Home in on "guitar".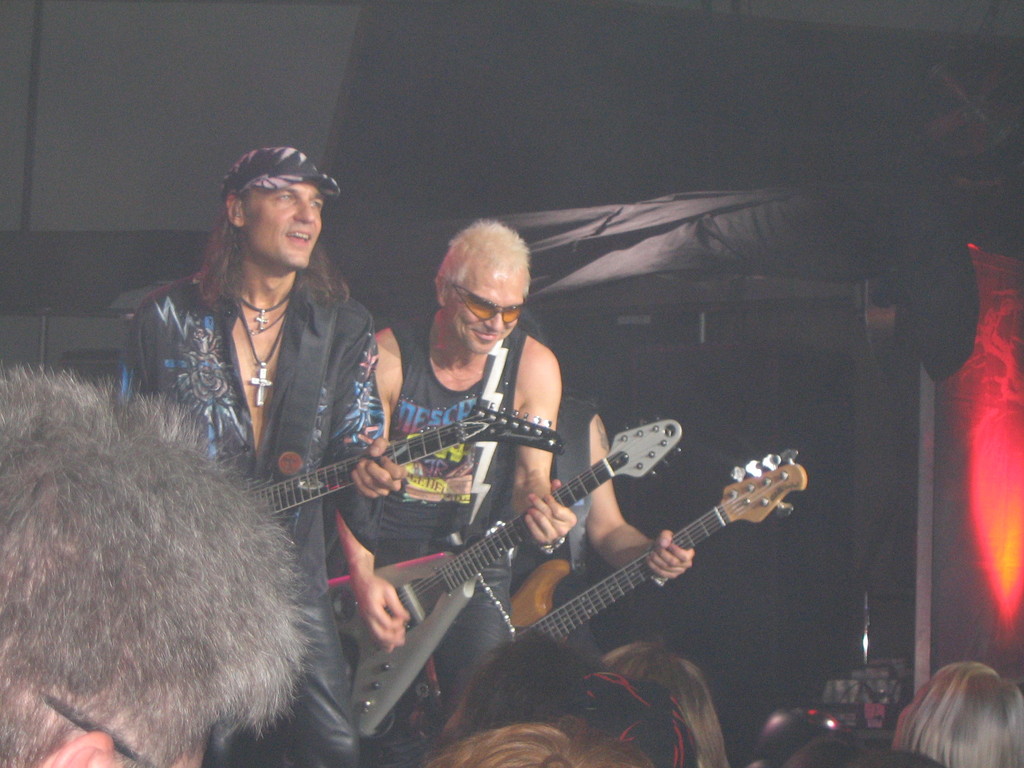
Homed in at BBox(520, 445, 809, 648).
